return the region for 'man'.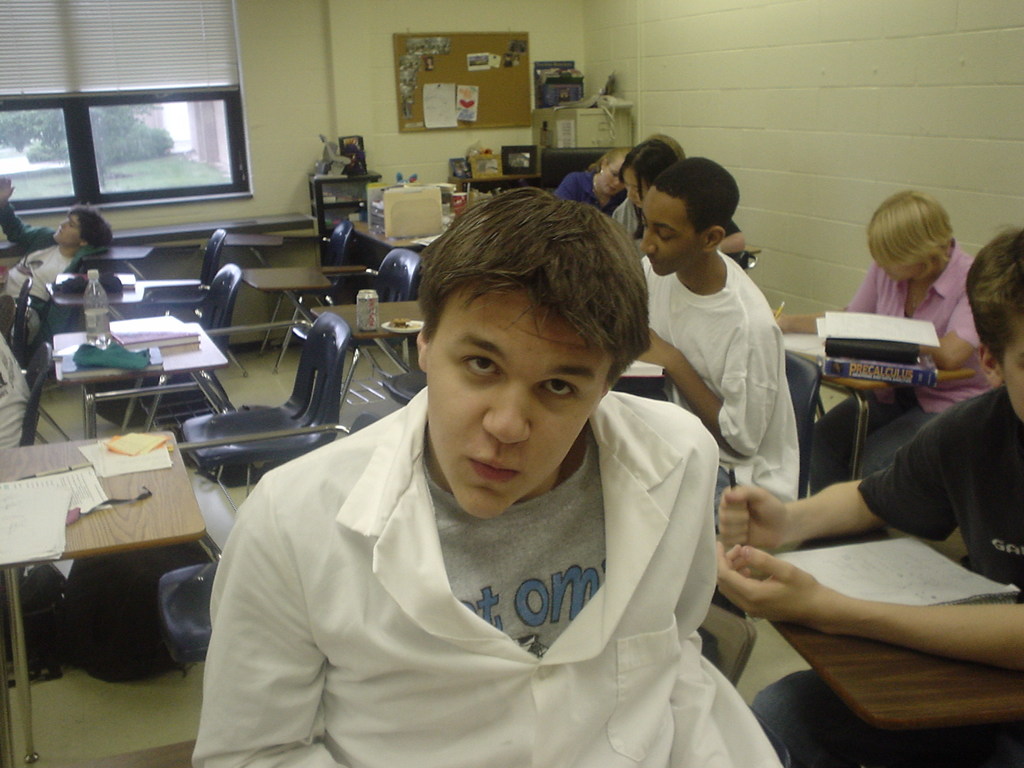
left=187, top=184, right=785, bottom=767.
